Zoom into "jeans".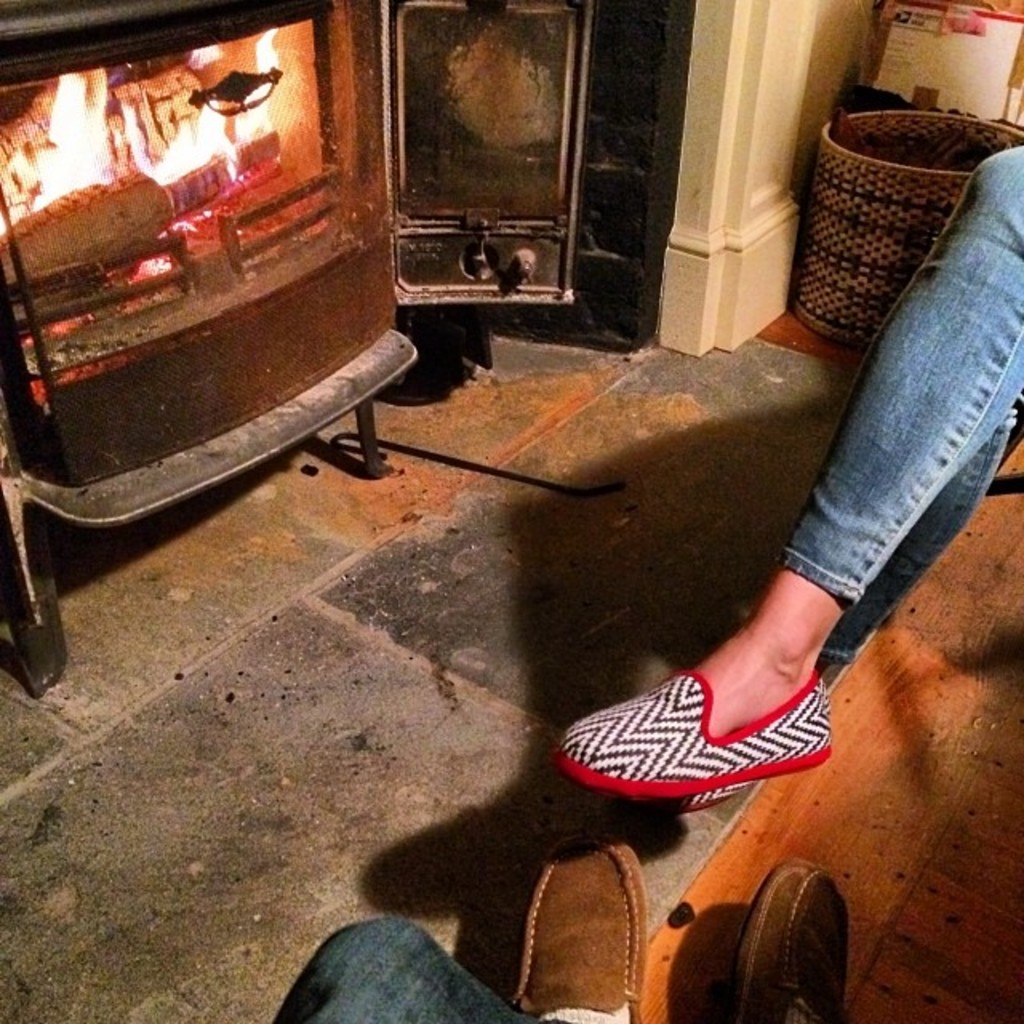
Zoom target: (left=278, top=914, right=558, bottom=1022).
